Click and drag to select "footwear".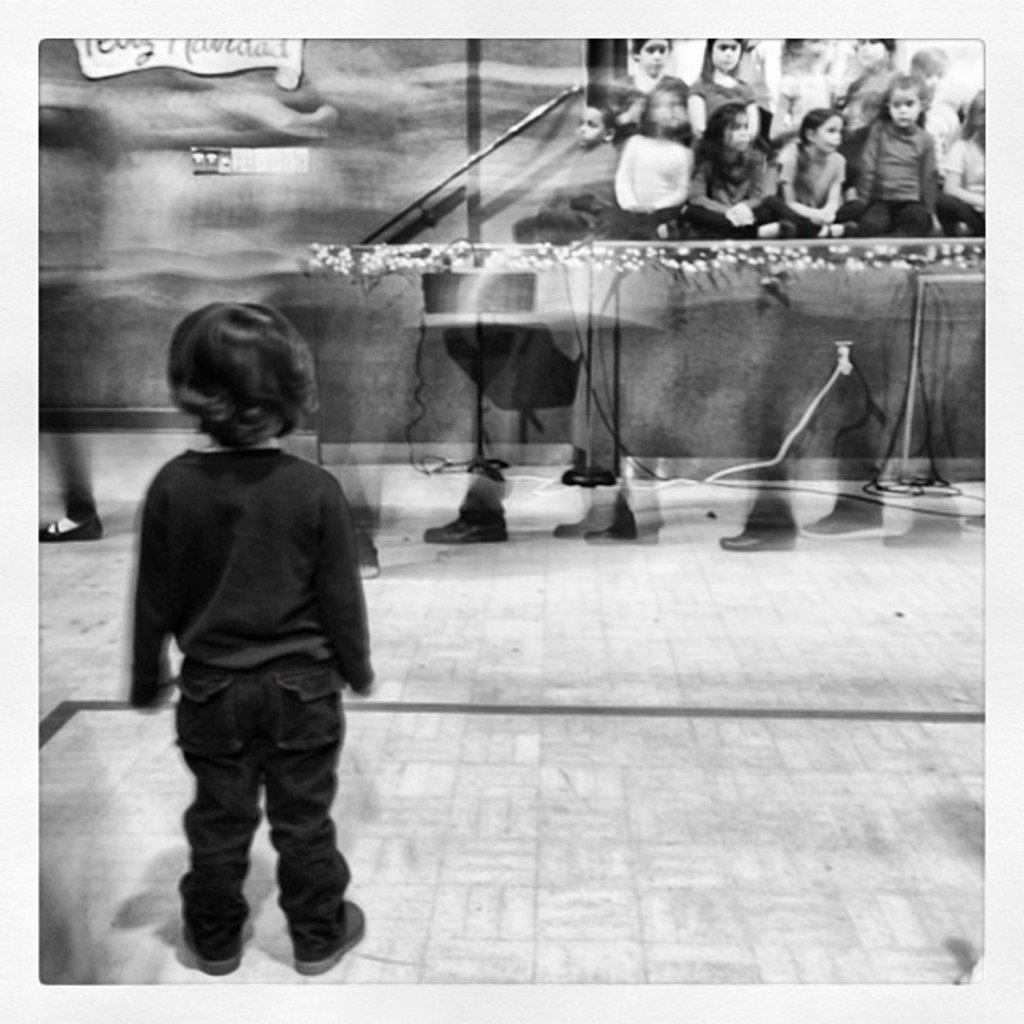
Selection: 189,925,248,977.
